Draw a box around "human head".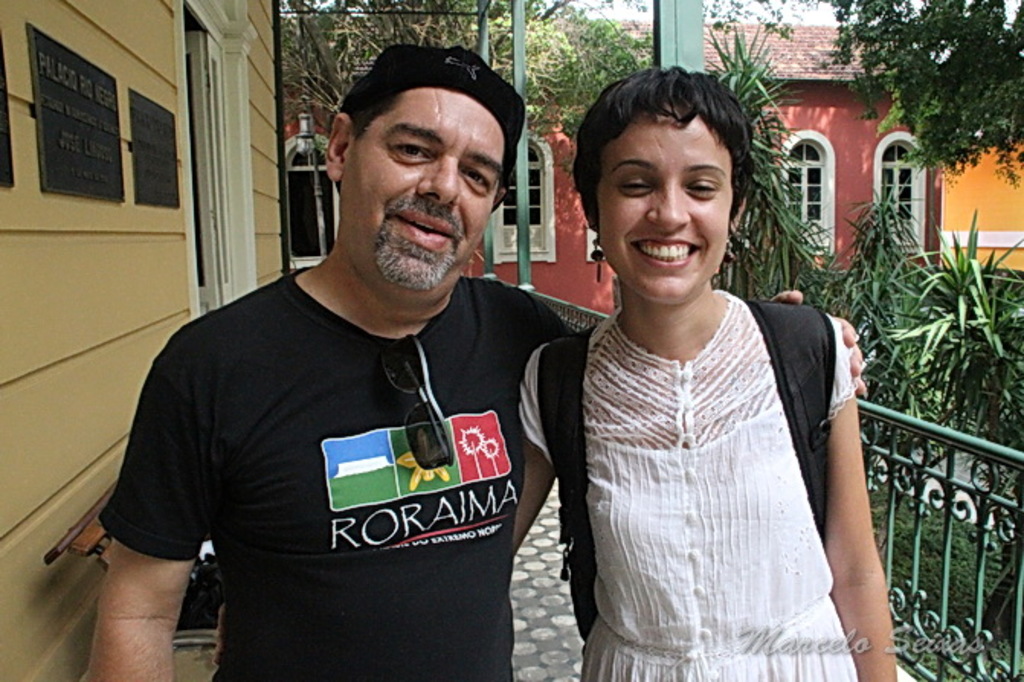
(left=316, top=35, right=520, bottom=229).
